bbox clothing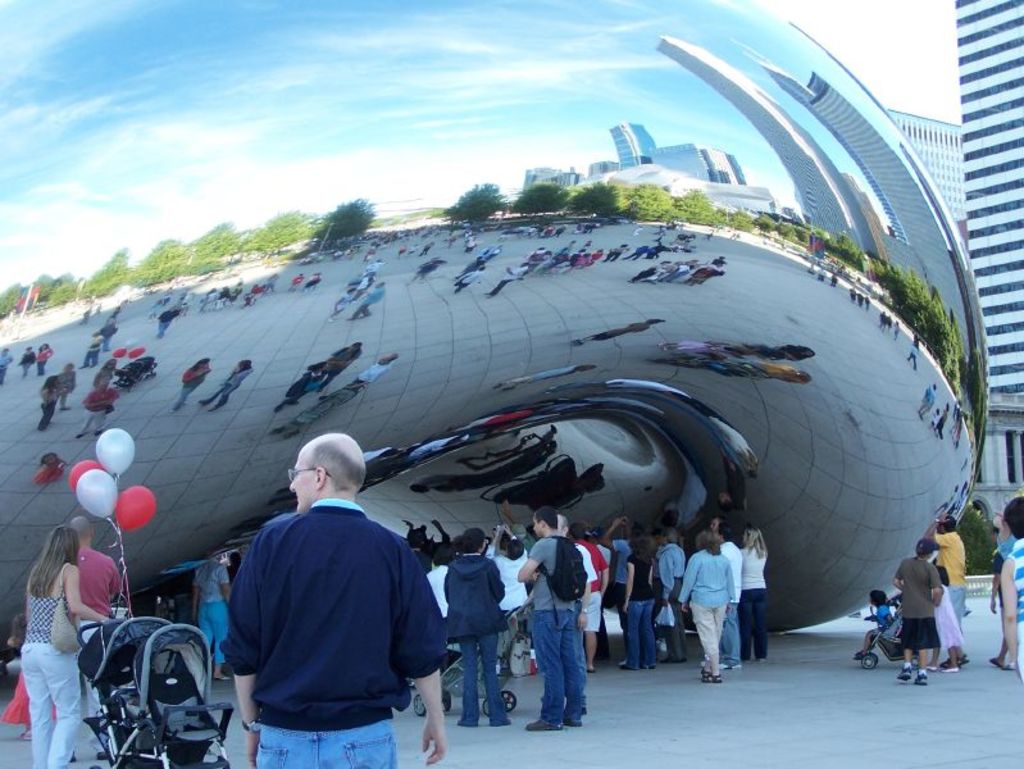
(527, 529, 587, 718)
